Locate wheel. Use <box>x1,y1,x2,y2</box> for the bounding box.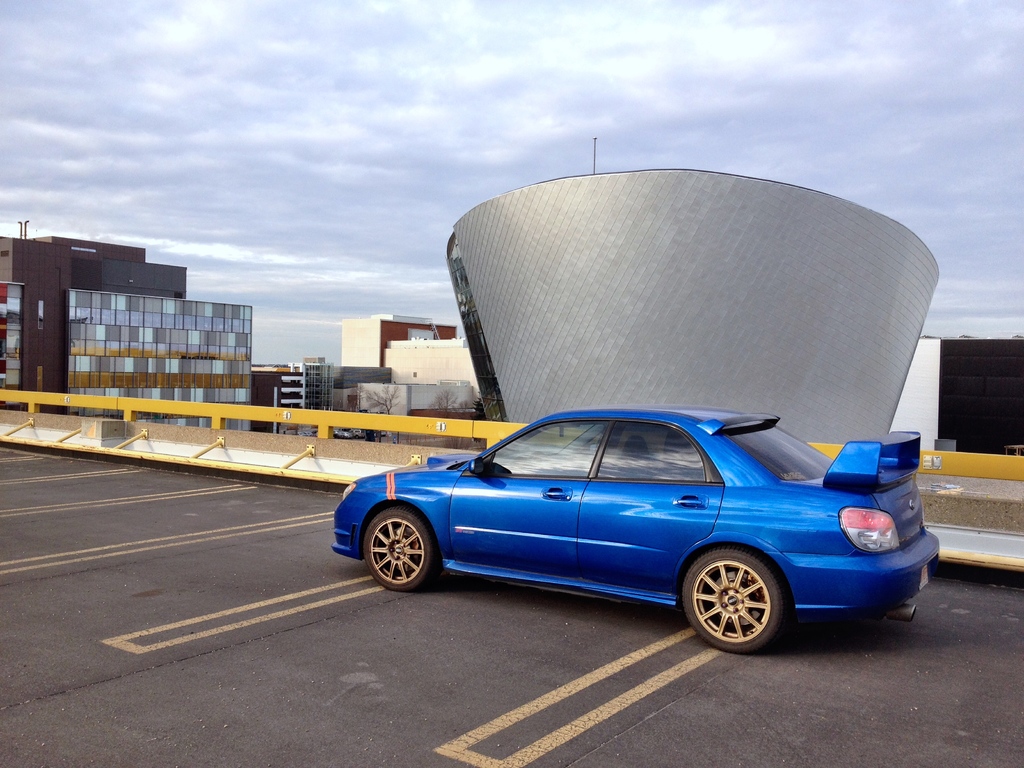
<box>358,500,440,591</box>.
